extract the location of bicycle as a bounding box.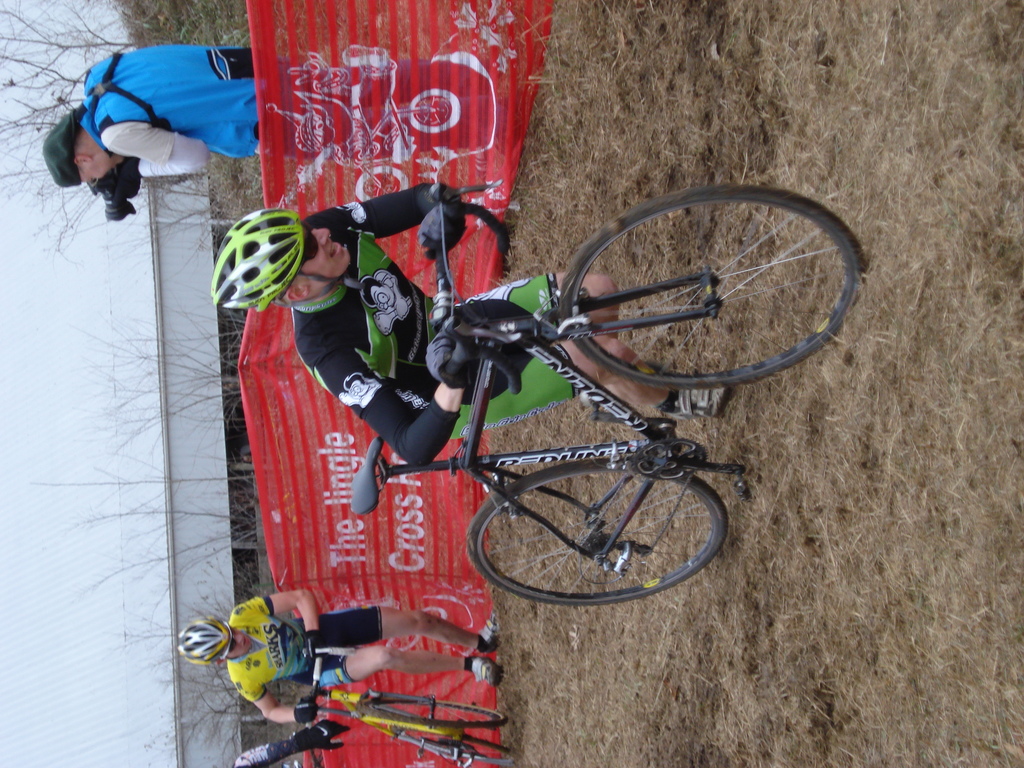
x1=353, y1=194, x2=873, y2=629.
